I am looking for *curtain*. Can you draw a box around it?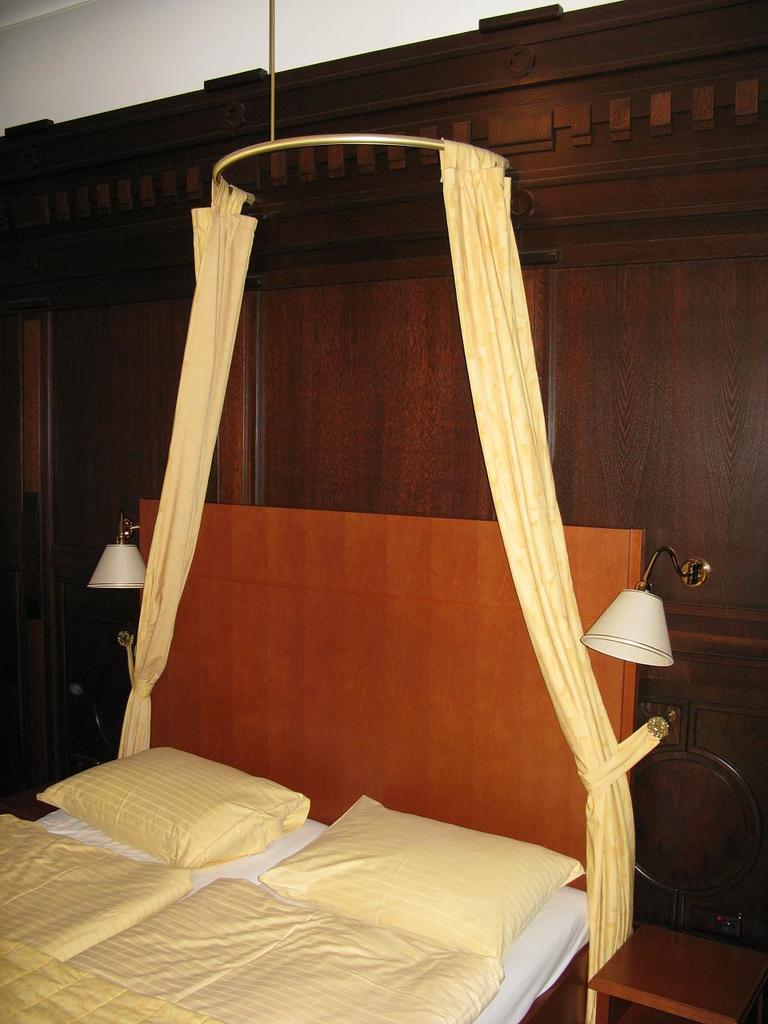
Sure, the bounding box is region(434, 139, 666, 1023).
